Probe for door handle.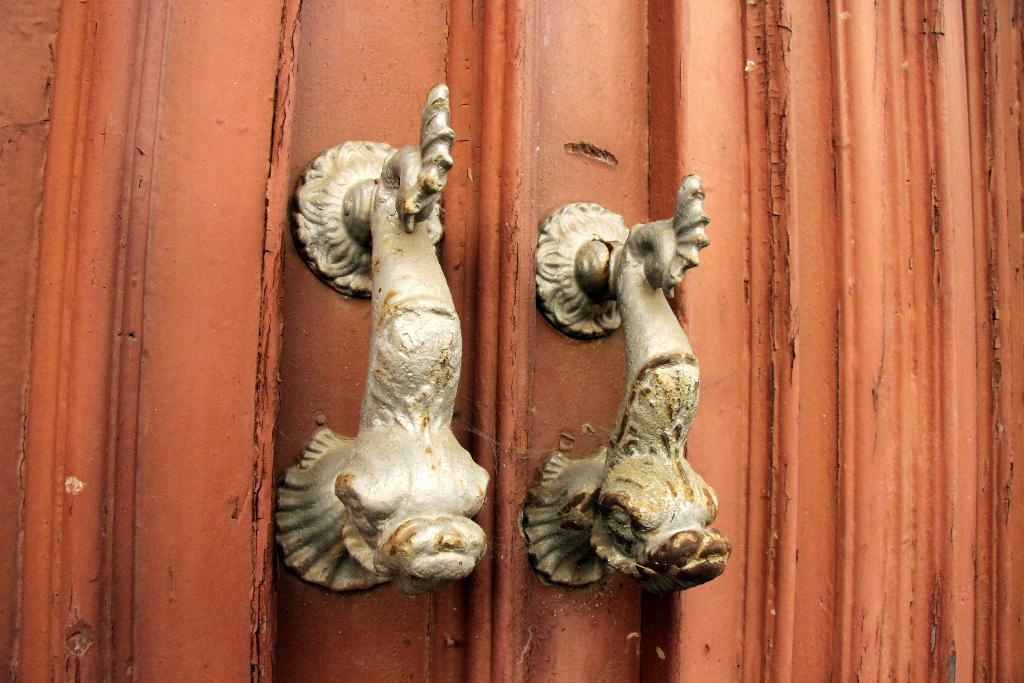
Probe result: 272, 81, 490, 596.
